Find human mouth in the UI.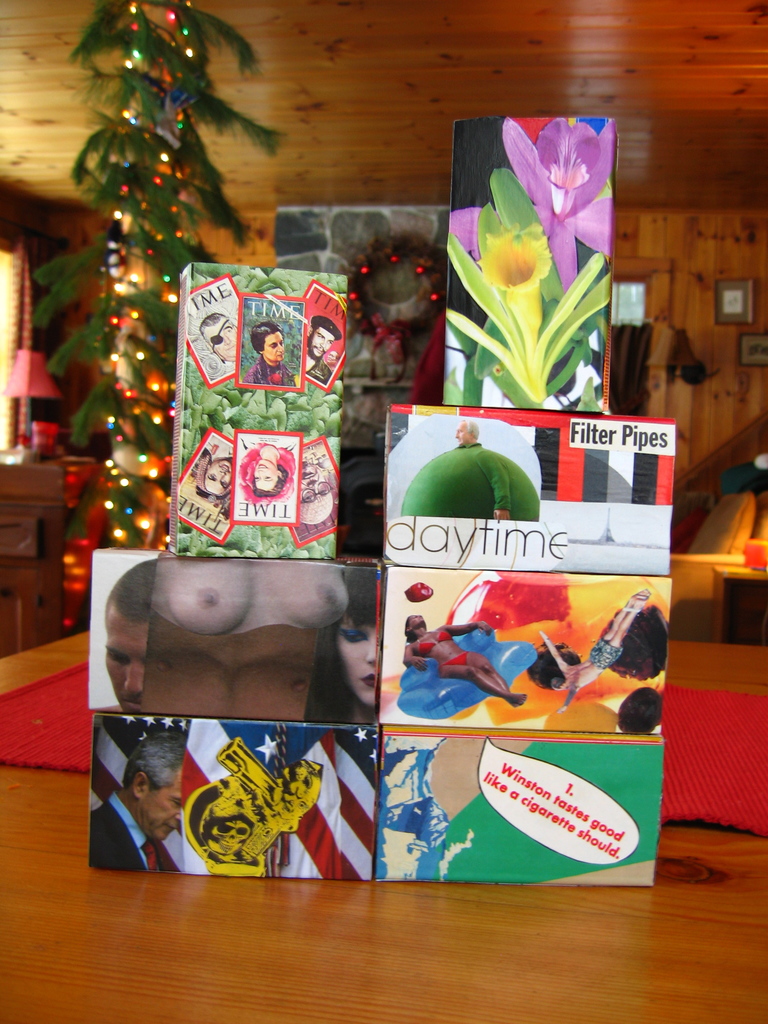
UI element at (left=359, top=675, right=370, bottom=685).
